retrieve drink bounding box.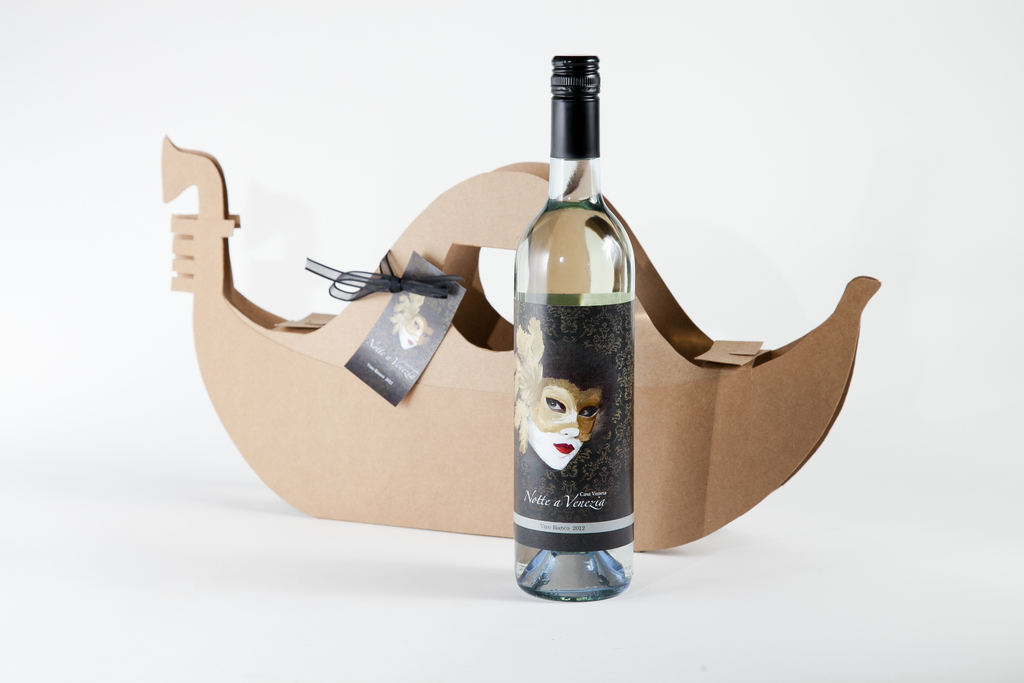
Bounding box: <box>515,54,634,599</box>.
